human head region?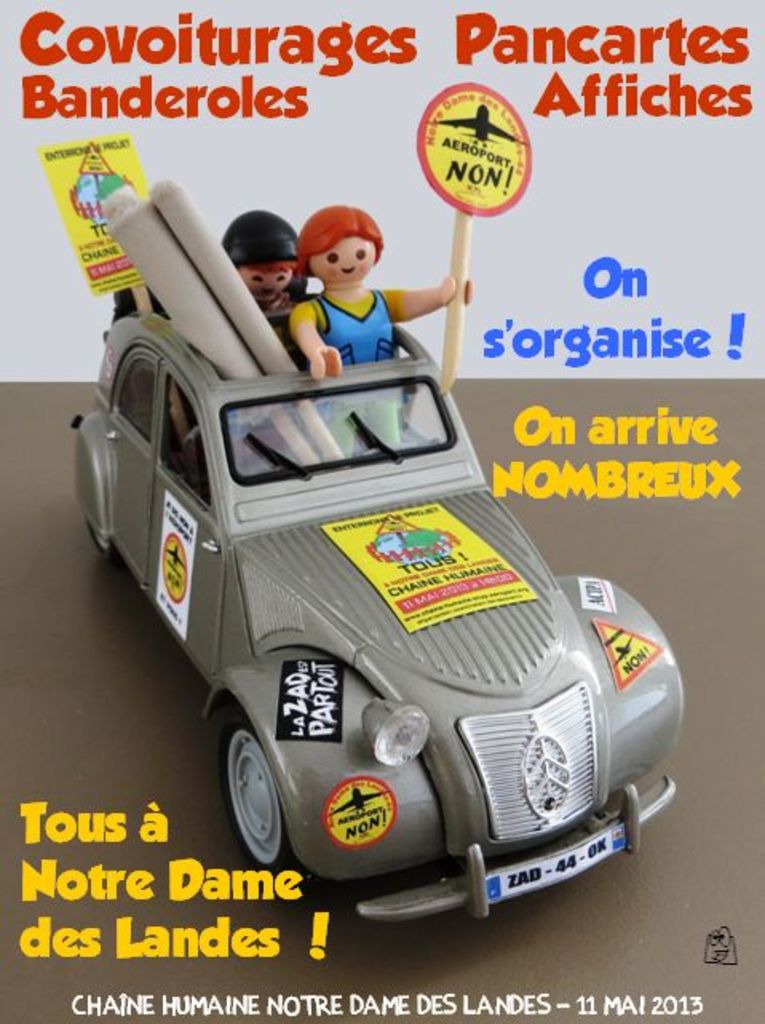
222,206,297,302
